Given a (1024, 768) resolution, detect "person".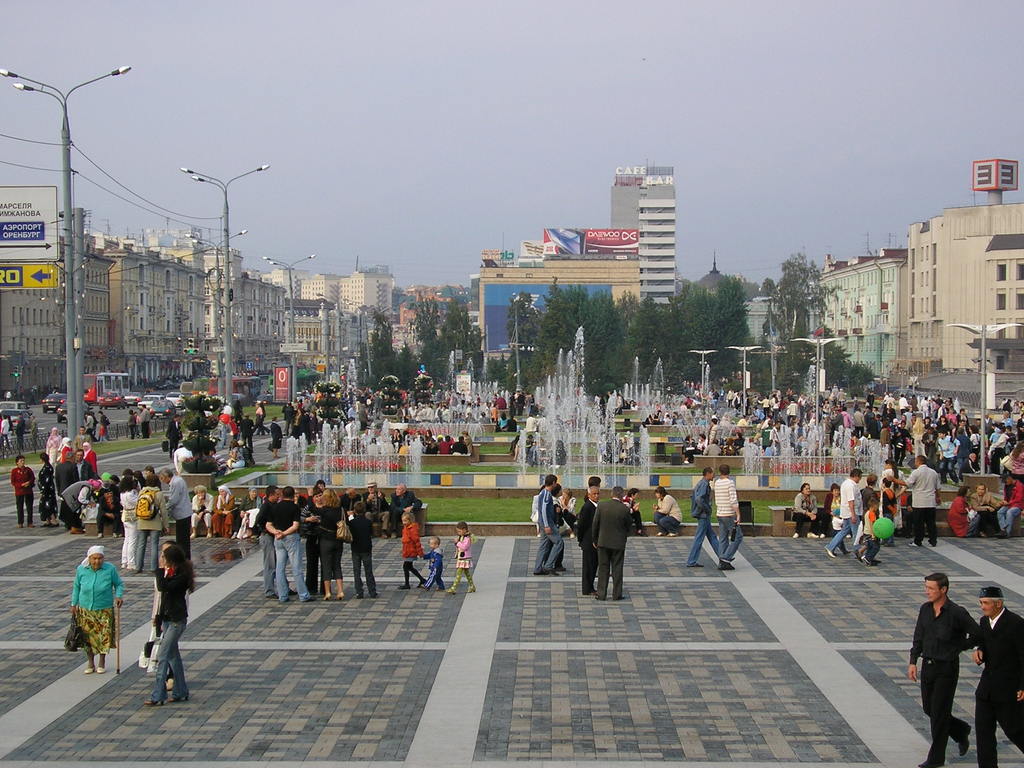
region(591, 488, 634, 597).
